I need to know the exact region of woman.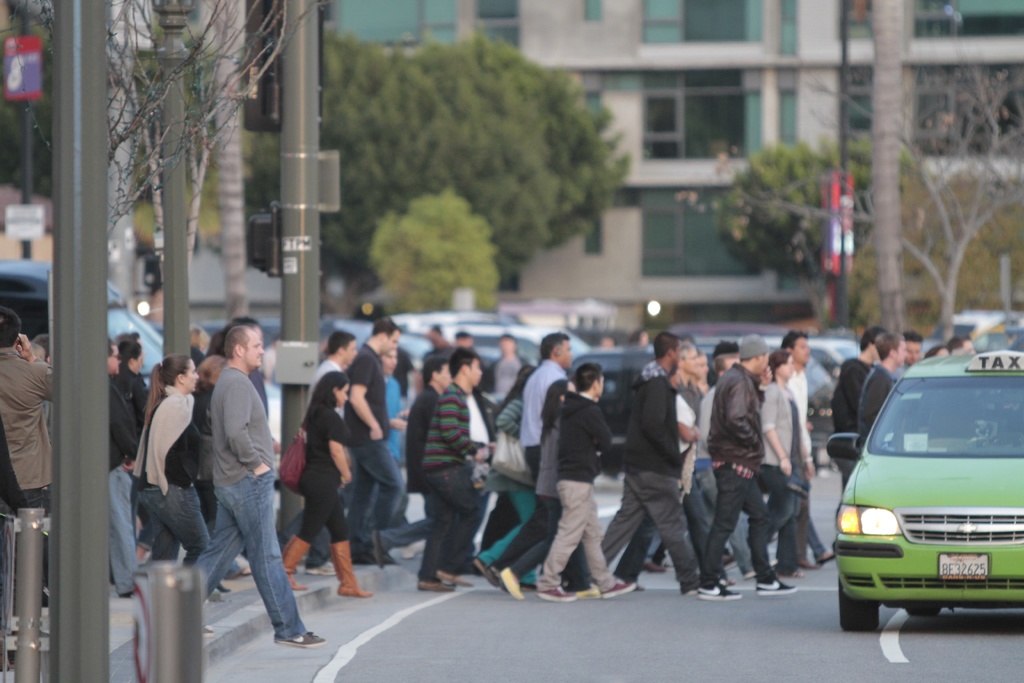
Region: {"x1": 191, "y1": 346, "x2": 224, "y2": 537}.
